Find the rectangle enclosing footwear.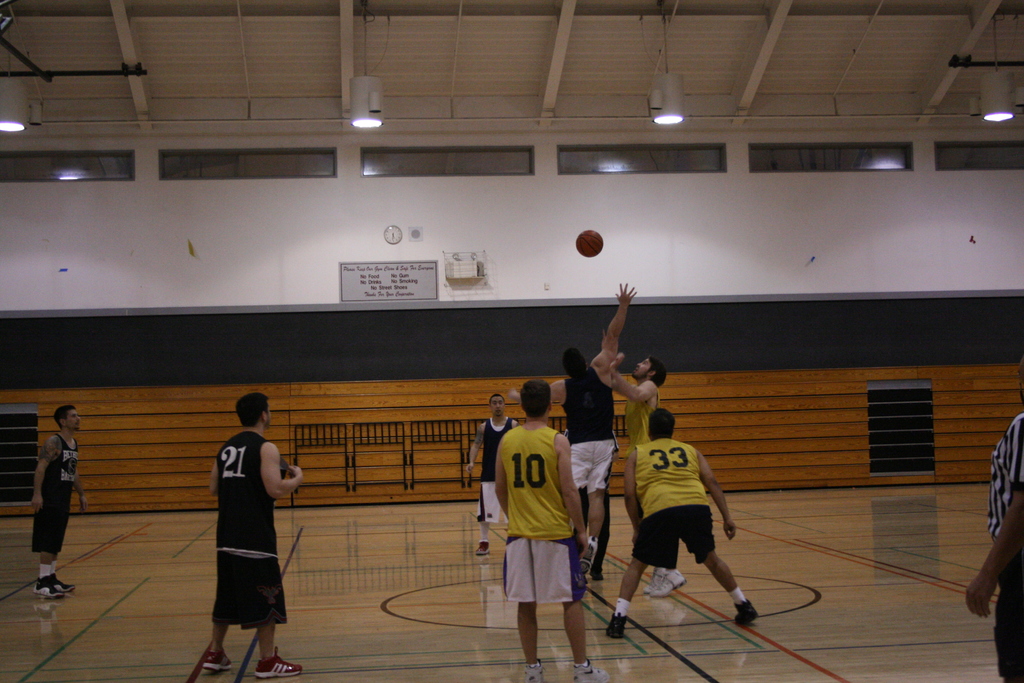
33/579/67/595.
